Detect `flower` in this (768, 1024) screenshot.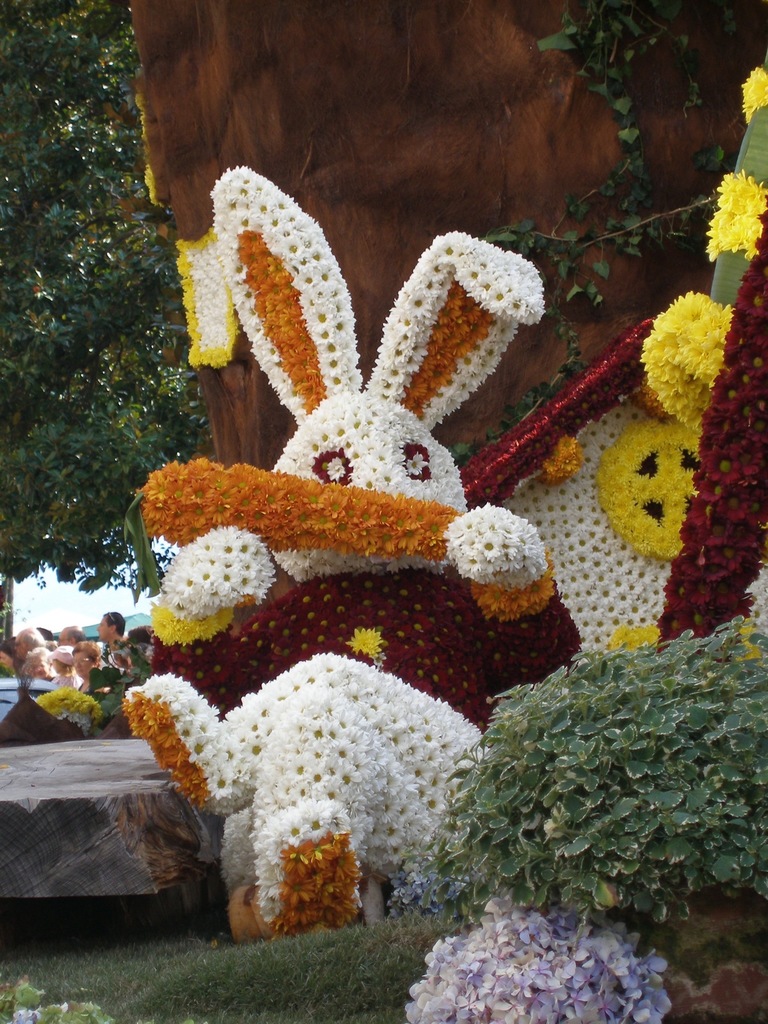
Detection: left=737, top=61, right=767, bottom=127.
